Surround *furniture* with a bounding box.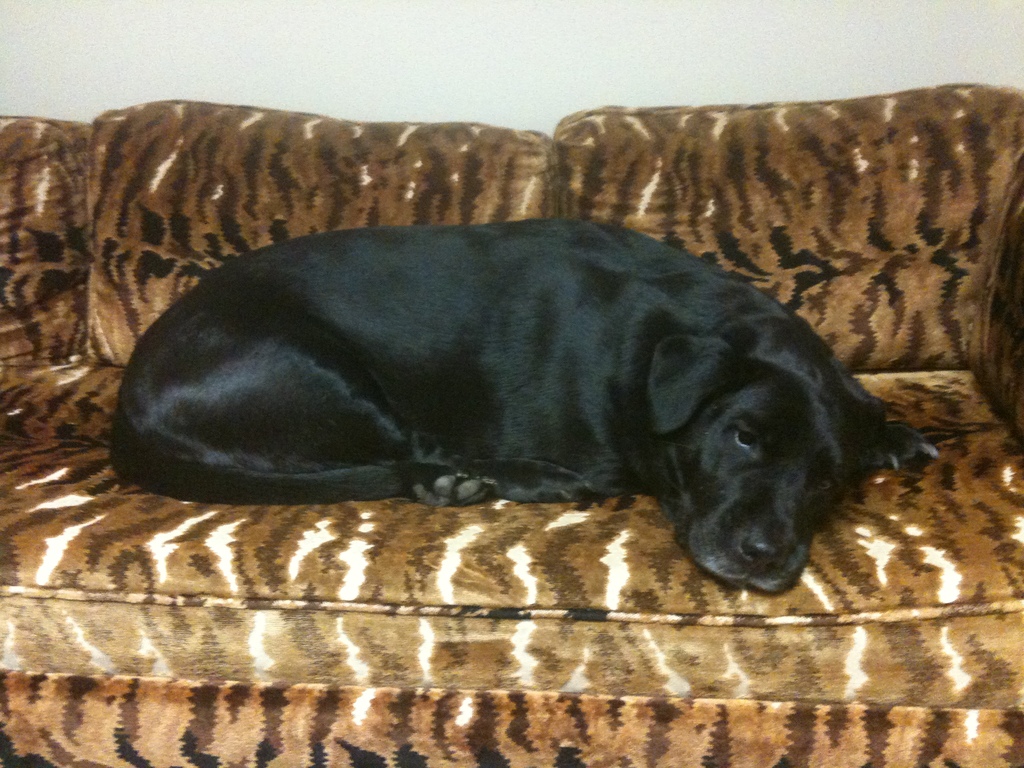
rect(0, 79, 1023, 767).
